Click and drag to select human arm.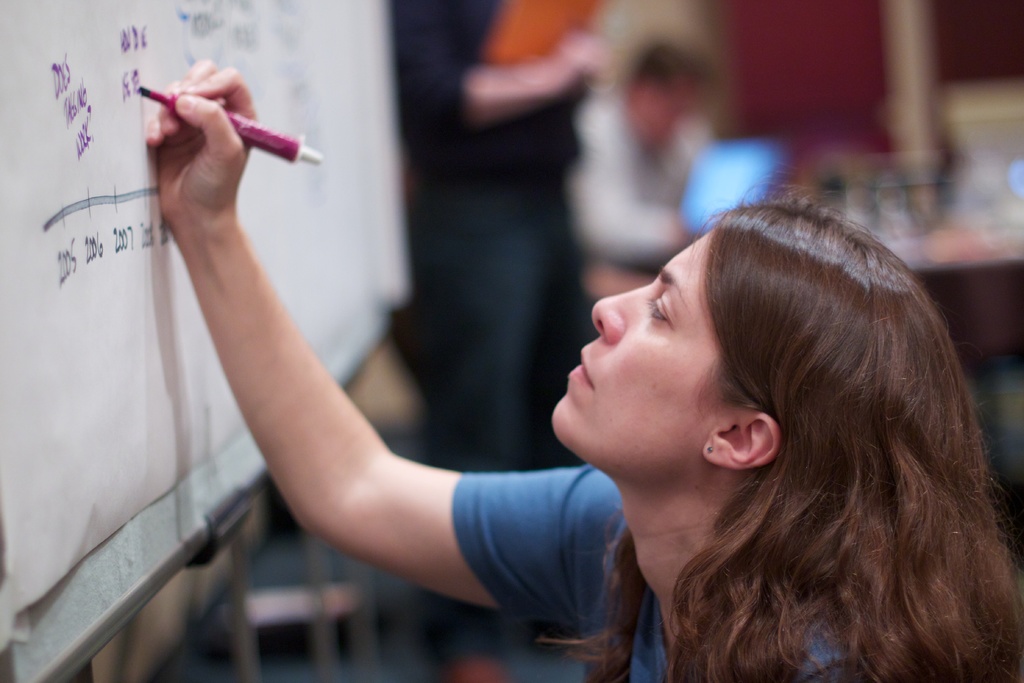
Selection: [120,124,635,668].
